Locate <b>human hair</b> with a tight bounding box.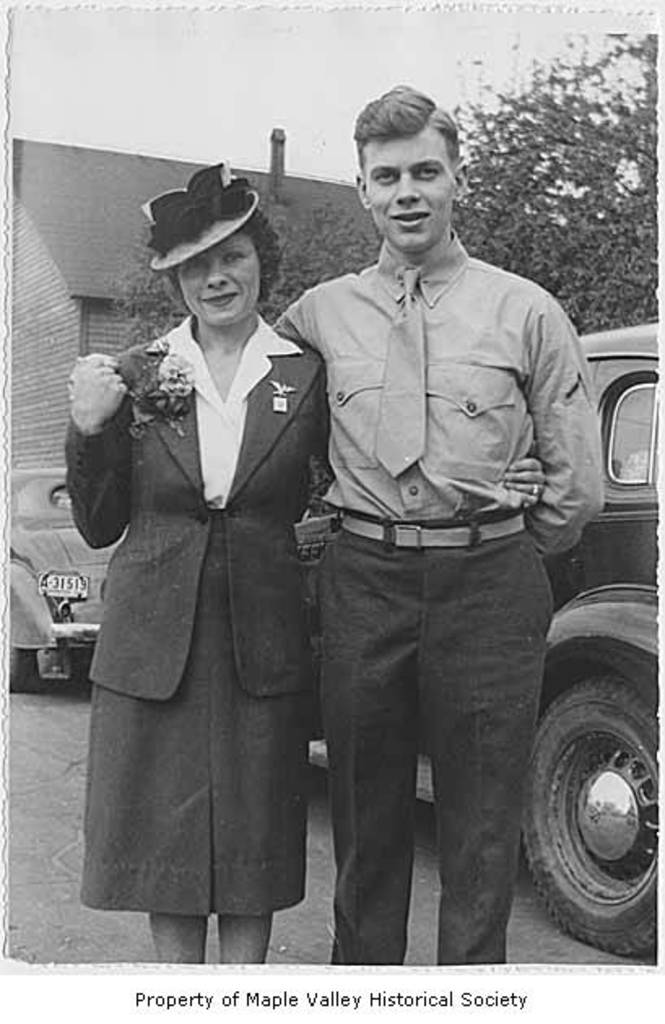
select_region(356, 81, 457, 163).
